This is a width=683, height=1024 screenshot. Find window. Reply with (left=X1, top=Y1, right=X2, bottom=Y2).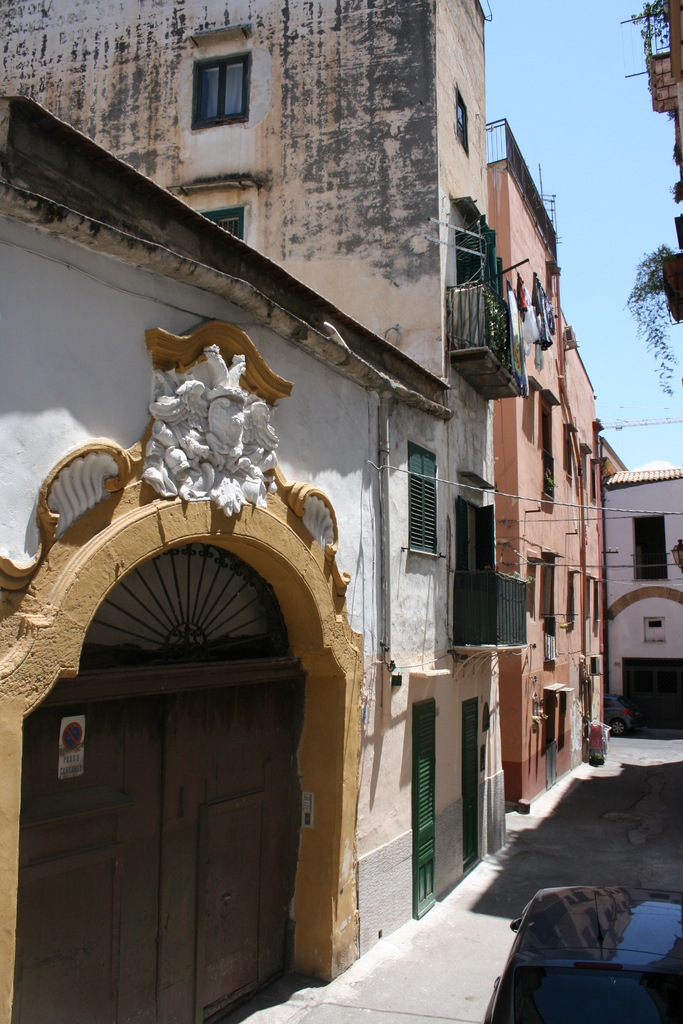
(left=202, top=204, right=241, bottom=233).
